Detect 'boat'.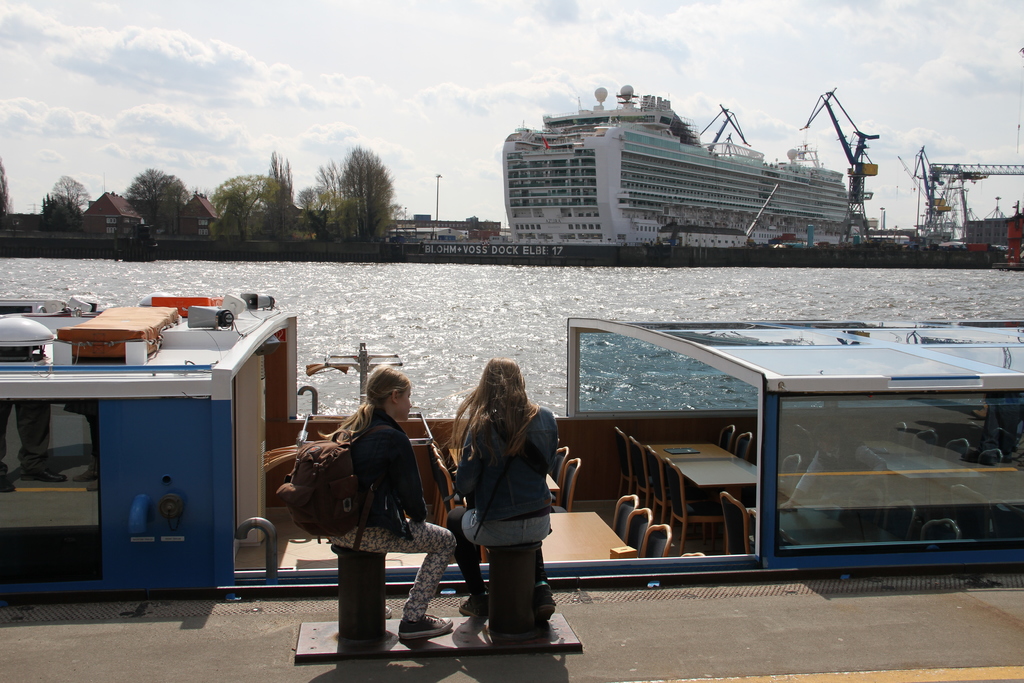
Detected at x1=500 y1=86 x2=847 y2=244.
